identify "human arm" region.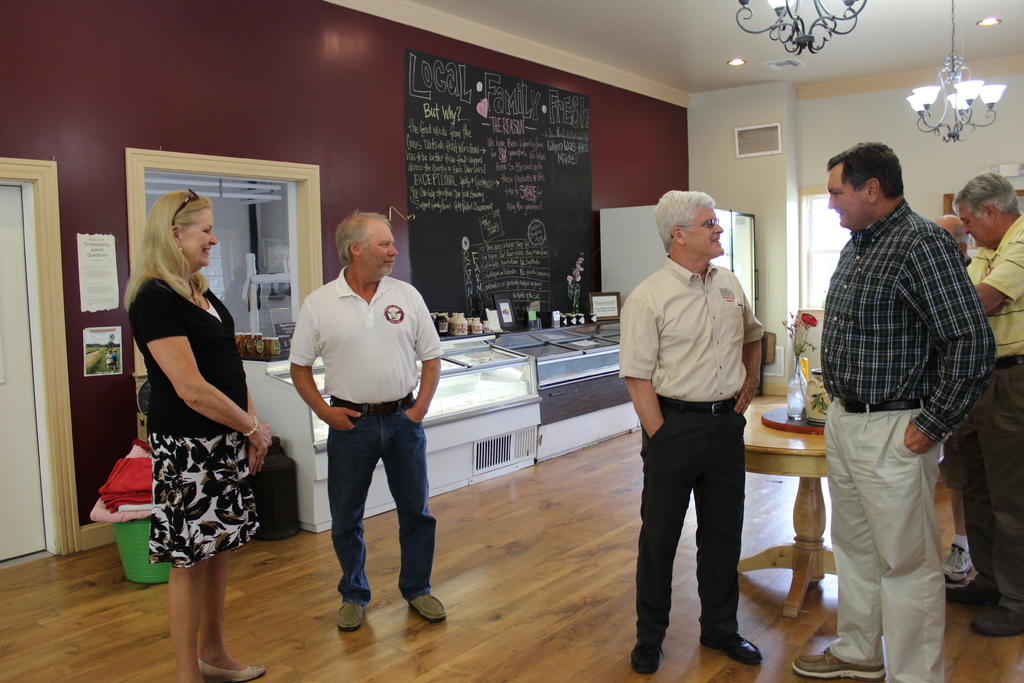
Region: 968, 220, 1023, 313.
